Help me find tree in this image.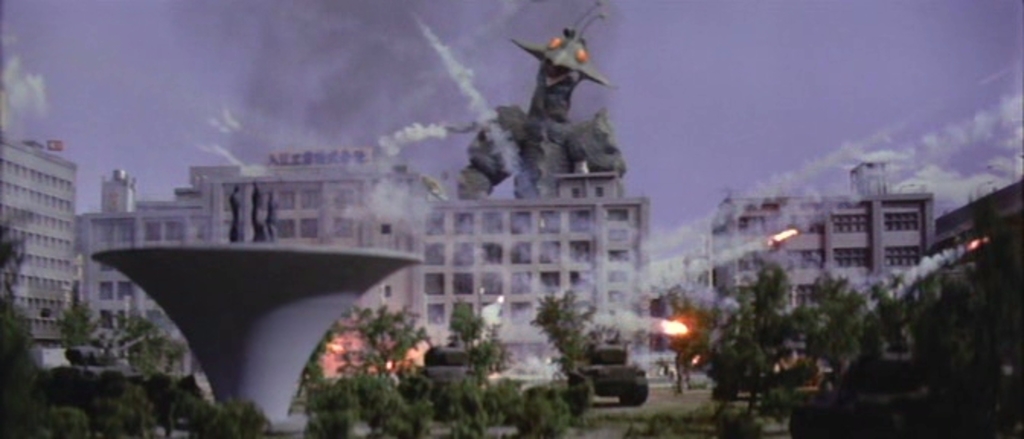
Found it: [446,294,491,348].
